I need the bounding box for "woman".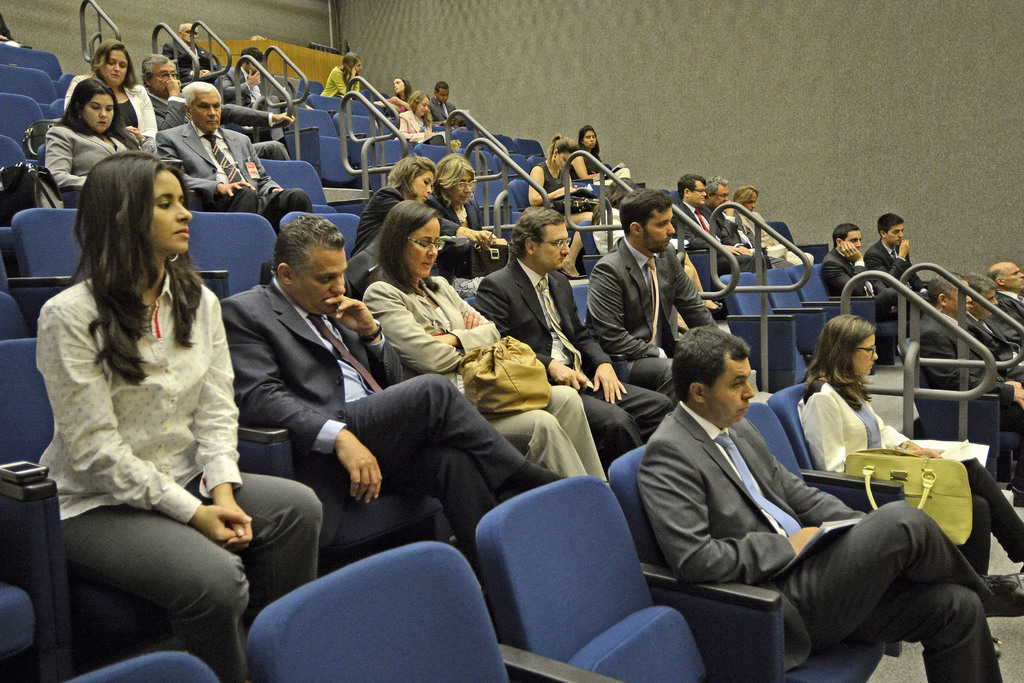
Here it is: [left=383, top=64, right=410, bottom=106].
